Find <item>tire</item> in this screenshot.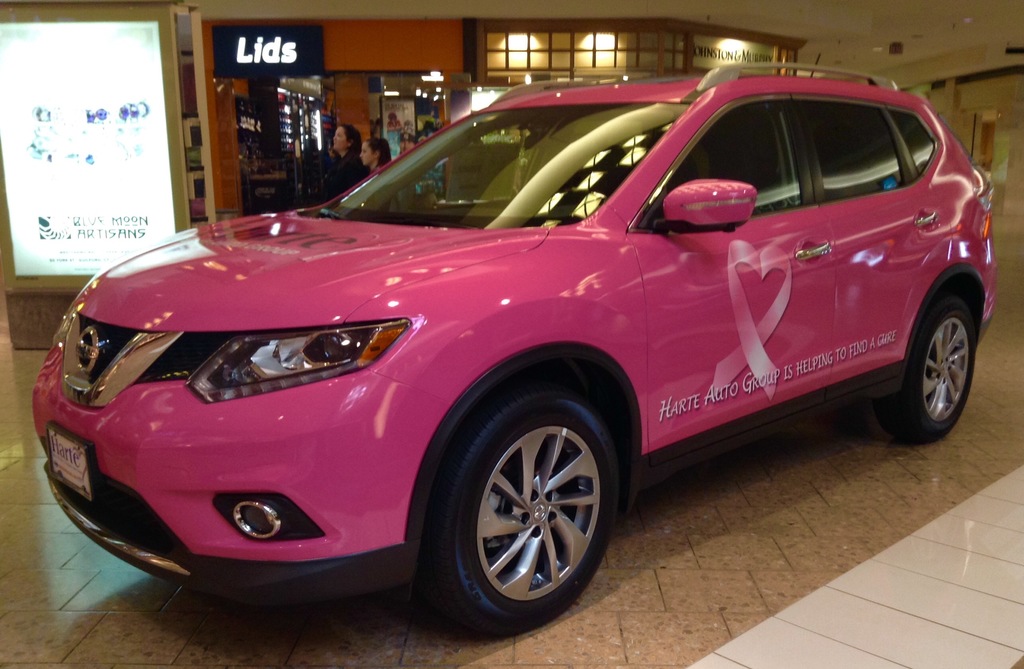
The bounding box for <item>tire</item> is 881/298/976/448.
